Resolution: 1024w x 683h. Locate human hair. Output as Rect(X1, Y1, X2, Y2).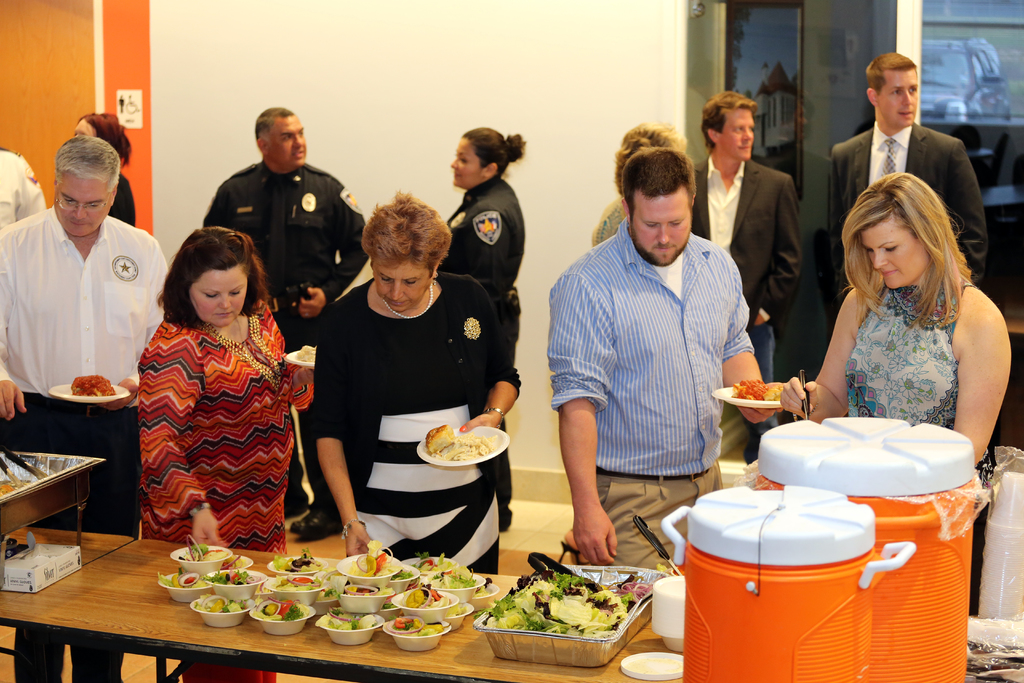
Rect(863, 52, 917, 95).
